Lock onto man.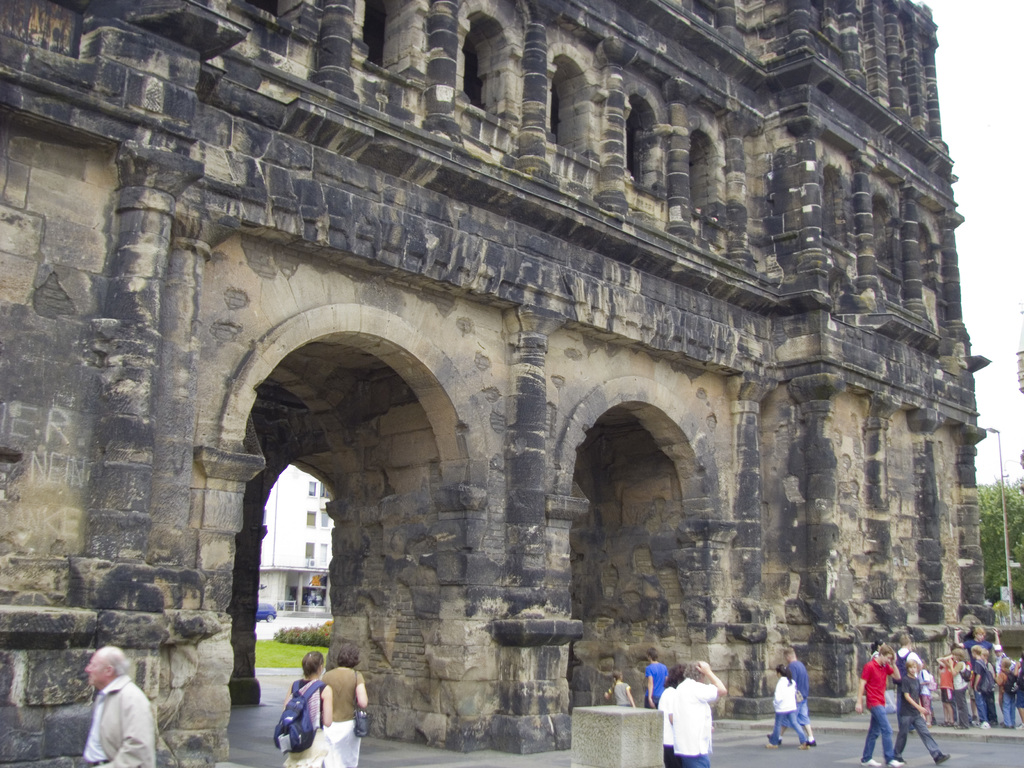
Locked: Rect(771, 643, 817, 744).
